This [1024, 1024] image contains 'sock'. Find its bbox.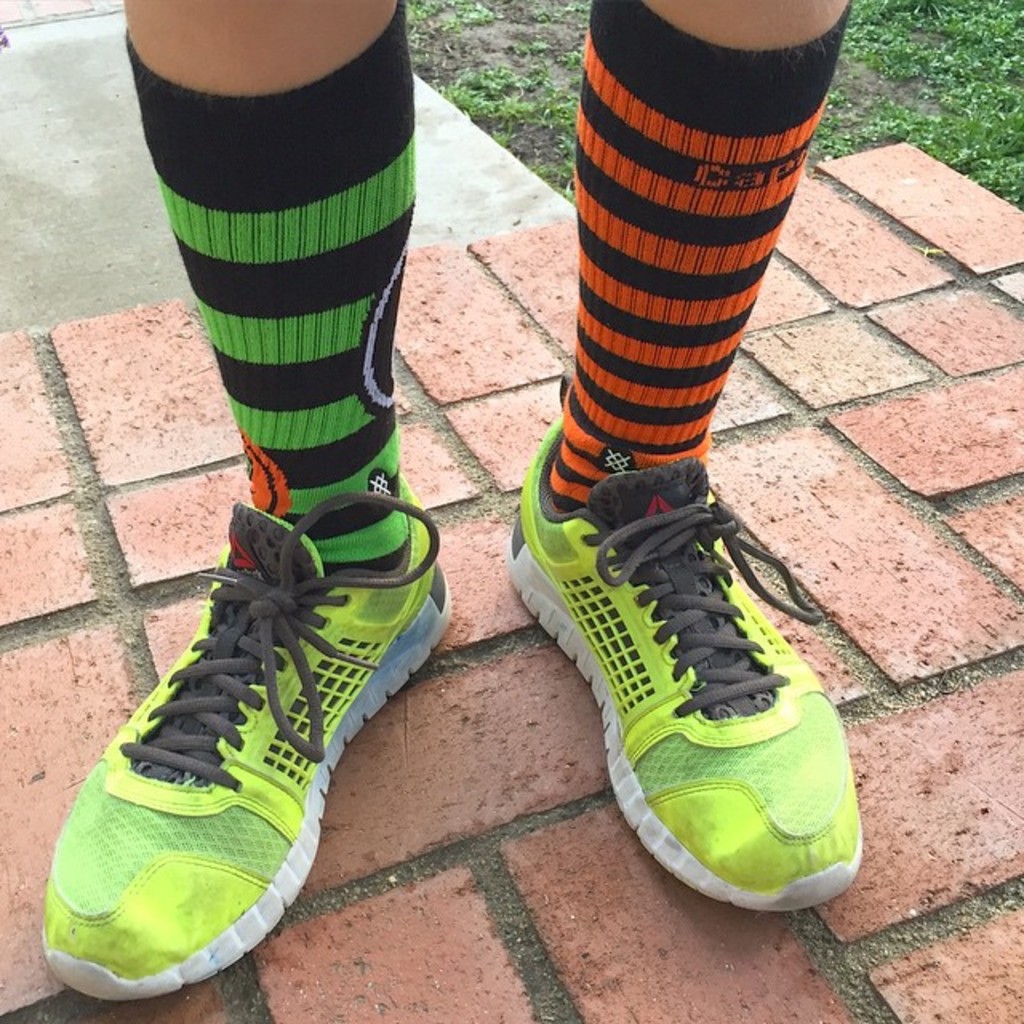
542,0,846,512.
